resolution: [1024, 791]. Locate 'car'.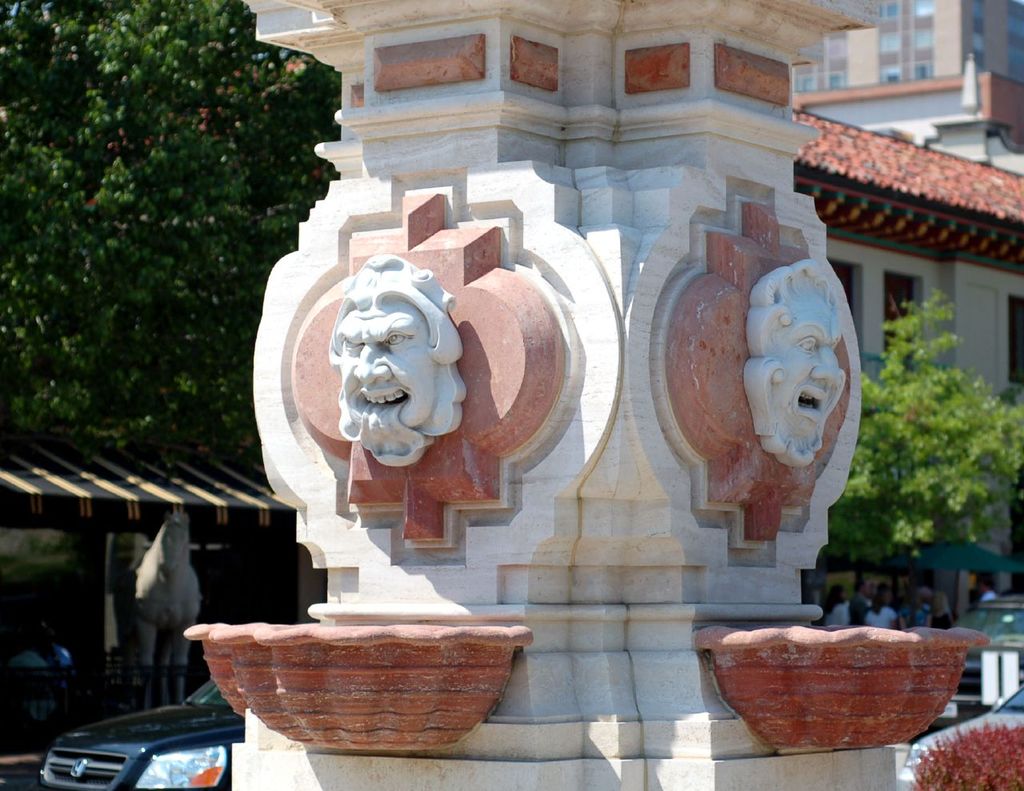
[left=39, top=681, right=241, bottom=790].
